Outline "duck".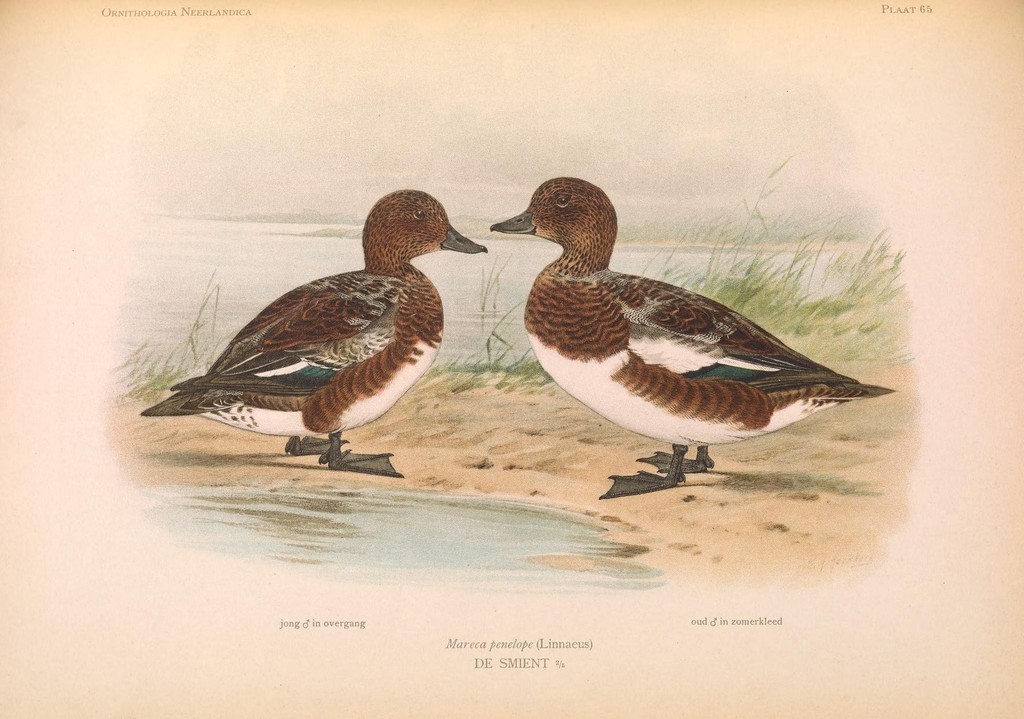
Outline: x1=129, y1=181, x2=490, y2=483.
